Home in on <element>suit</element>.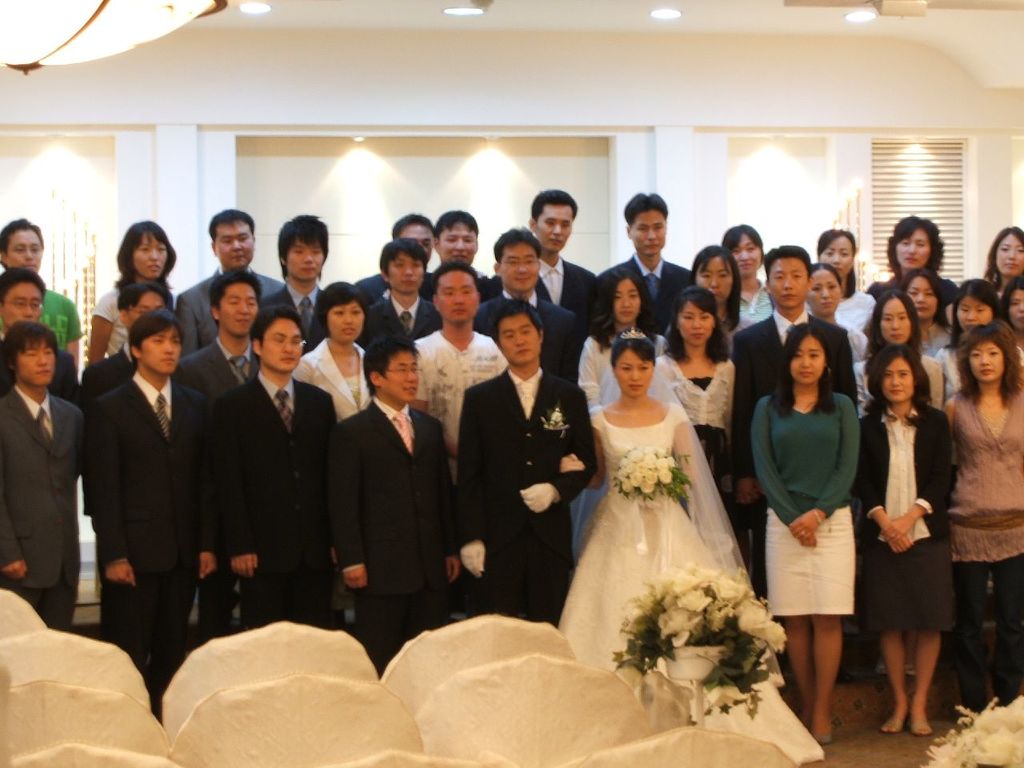
Homed in at box(0, 383, 87, 630).
